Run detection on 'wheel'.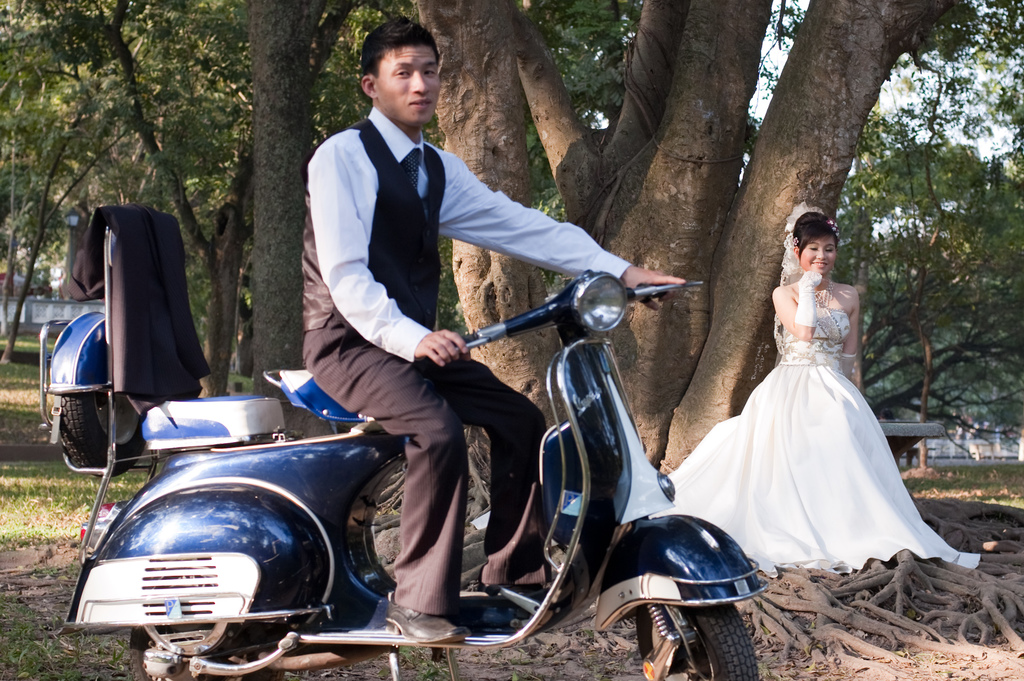
Result: (x1=60, y1=390, x2=148, y2=478).
